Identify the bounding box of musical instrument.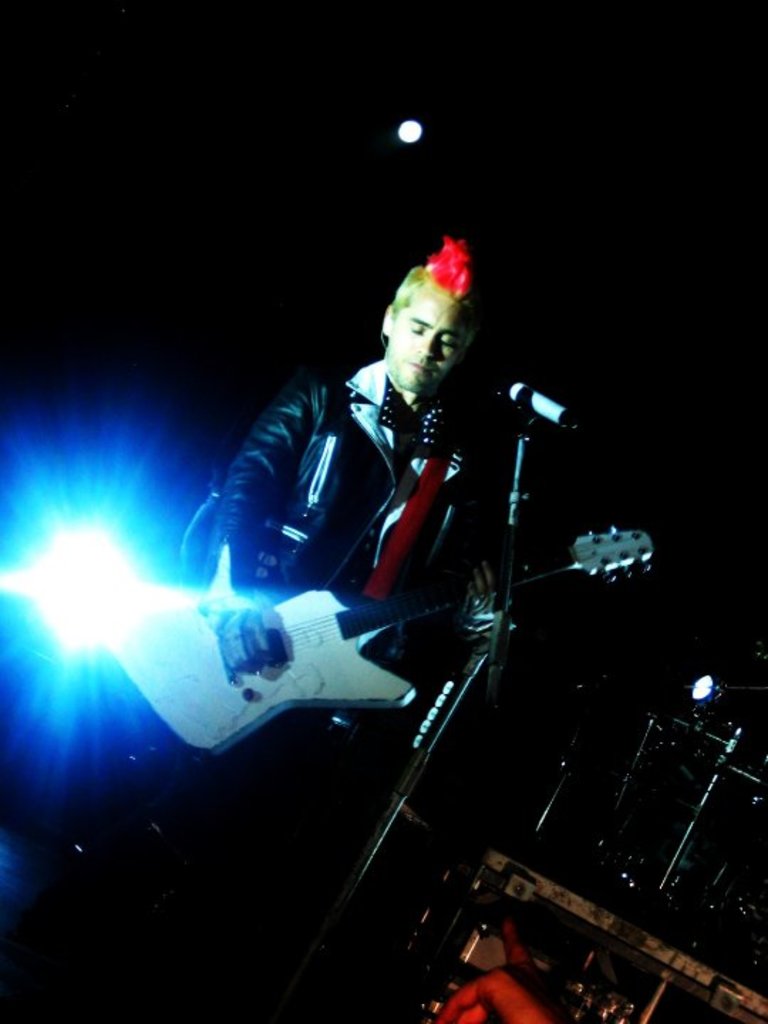
rect(102, 519, 651, 771).
